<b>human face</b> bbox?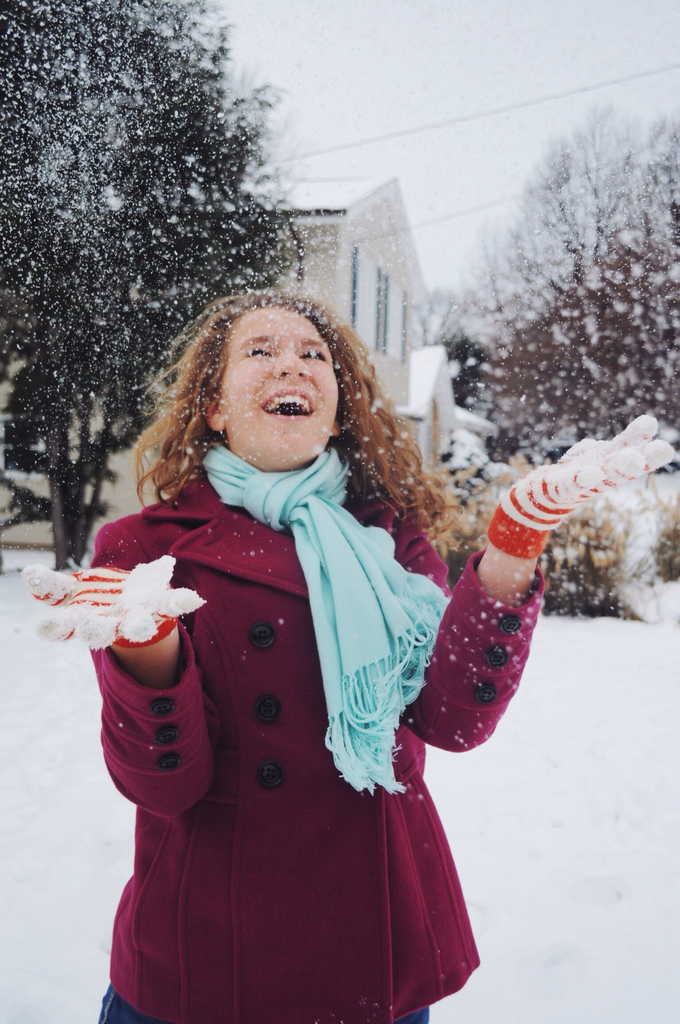
box=[226, 308, 341, 455]
